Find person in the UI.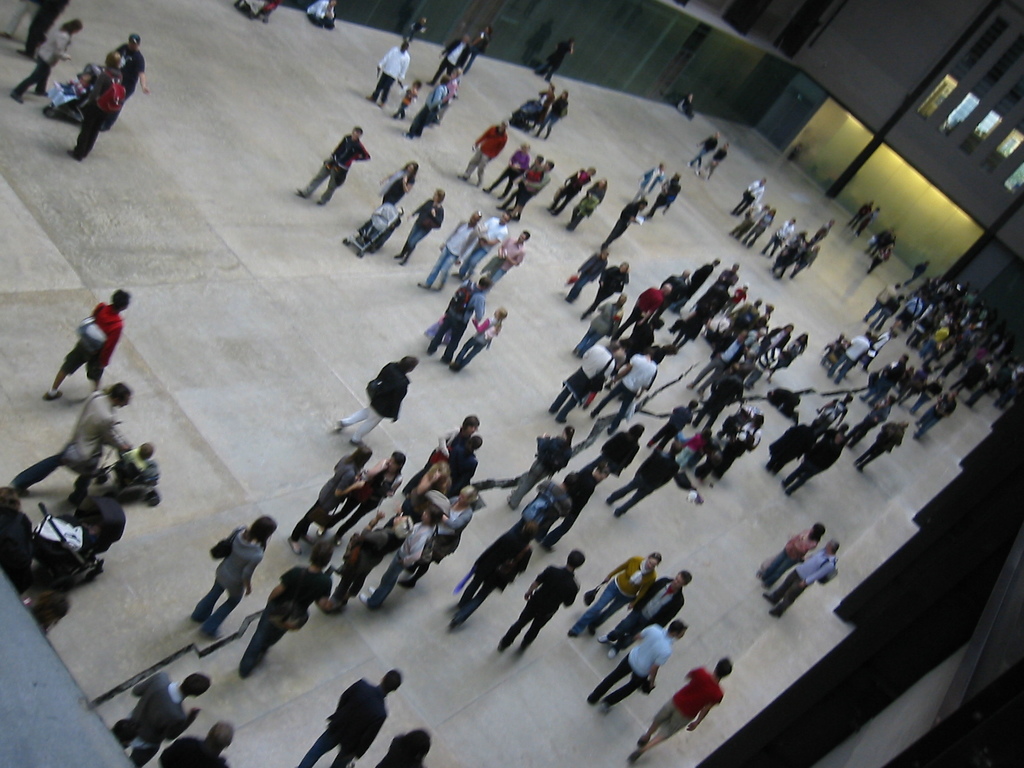
UI element at locate(532, 36, 576, 85).
